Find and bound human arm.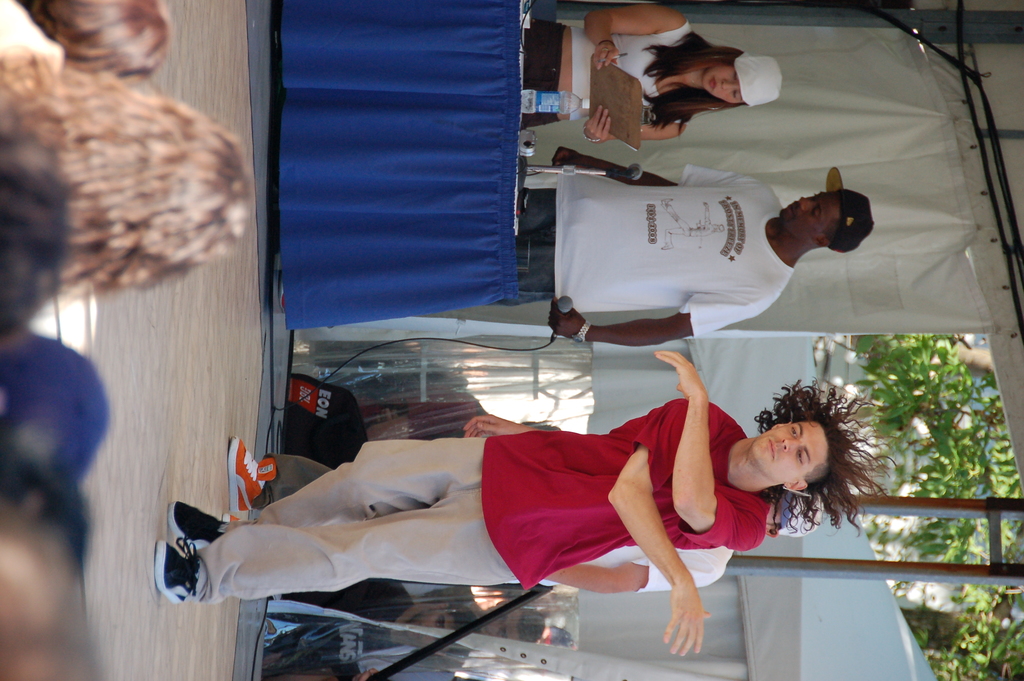
Bound: left=551, top=284, right=775, bottom=350.
